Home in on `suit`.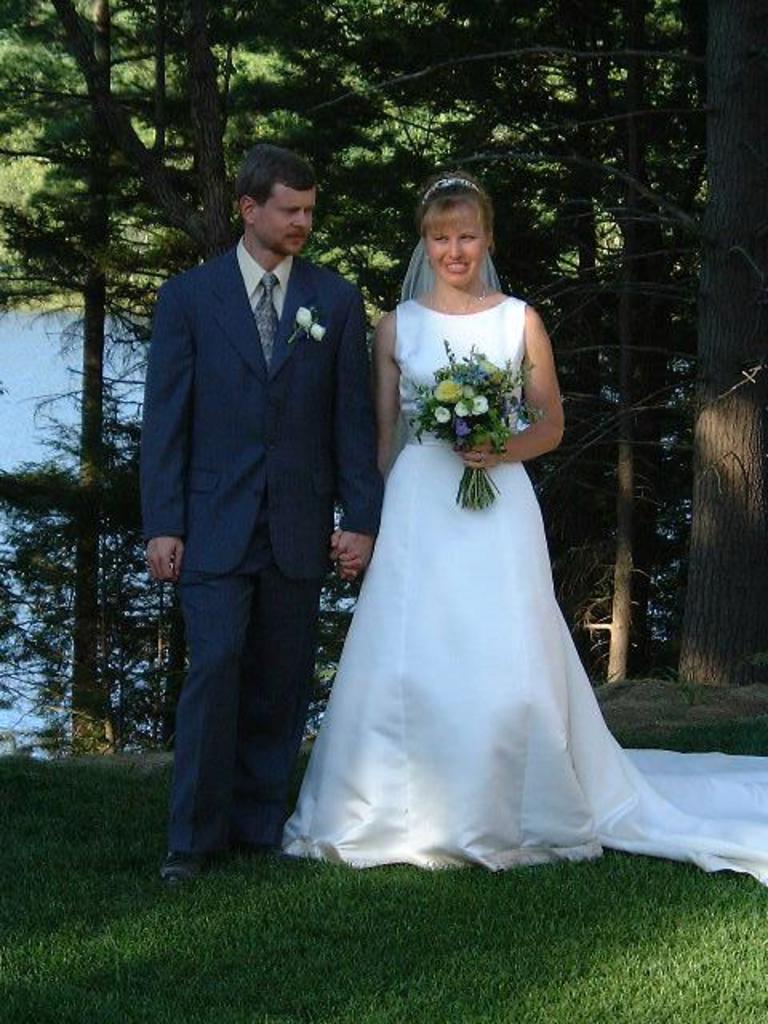
Homed in at 130:150:389:869.
